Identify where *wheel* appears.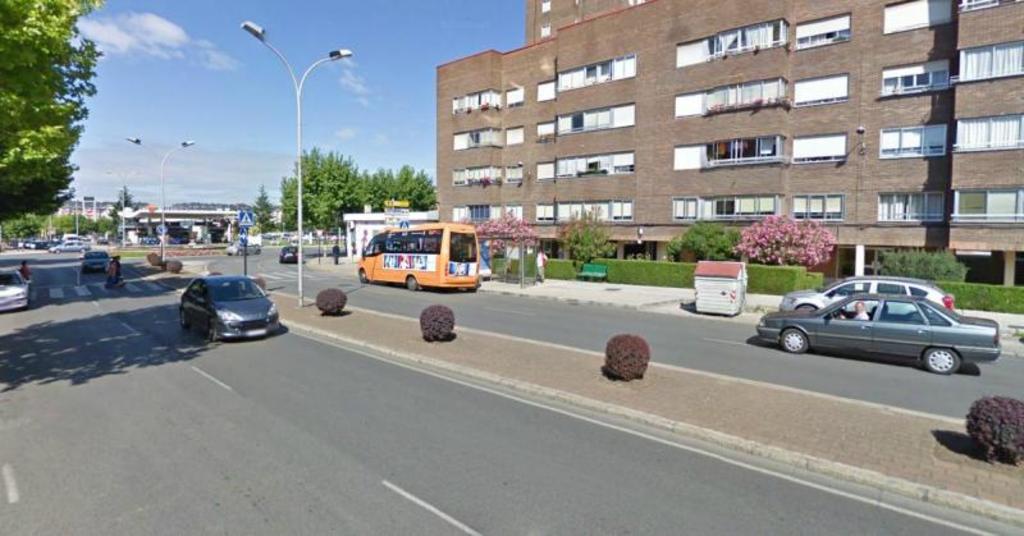
Appears at crop(920, 349, 959, 379).
